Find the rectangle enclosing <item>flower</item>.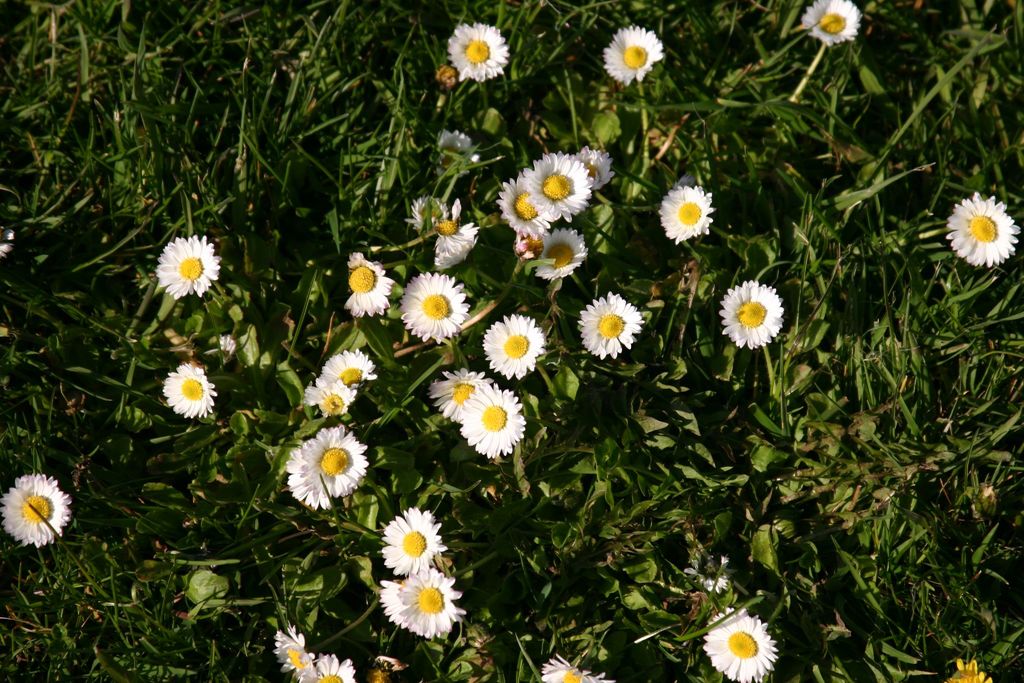
Rect(378, 578, 412, 627).
